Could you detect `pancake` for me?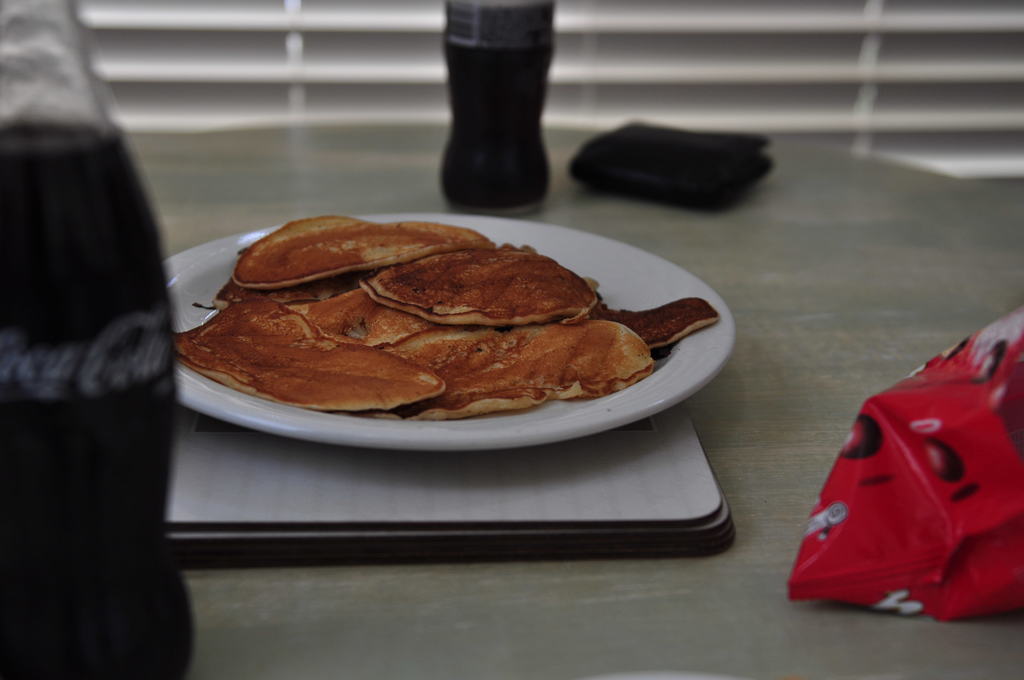
Detection result: (x1=176, y1=293, x2=445, y2=421).
